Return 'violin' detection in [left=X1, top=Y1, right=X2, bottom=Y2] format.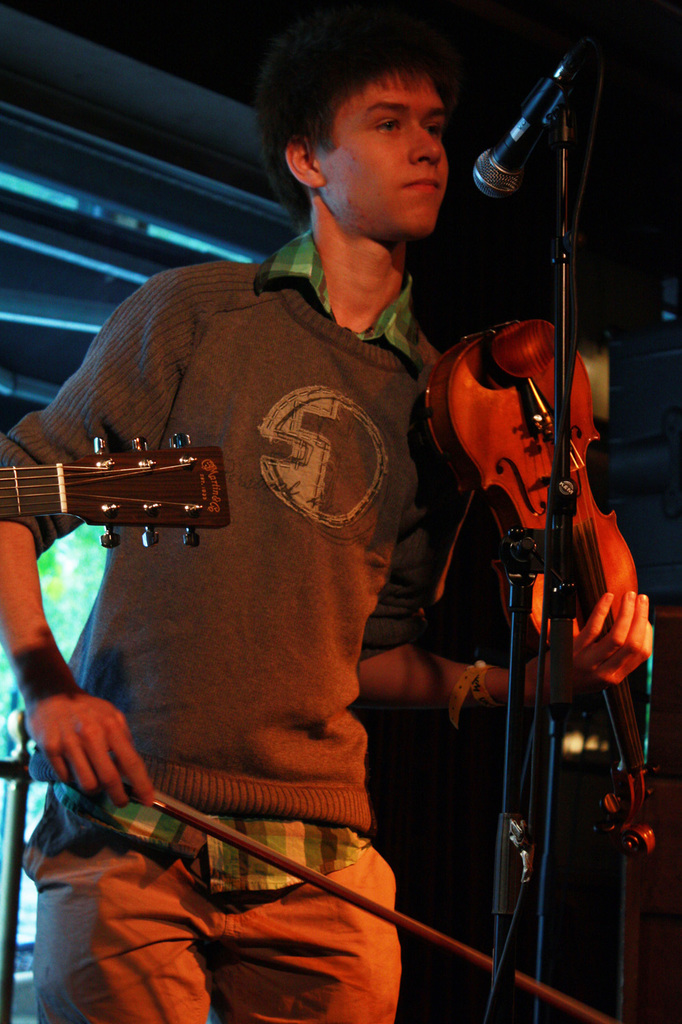
[left=87, top=759, right=627, bottom=1023].
